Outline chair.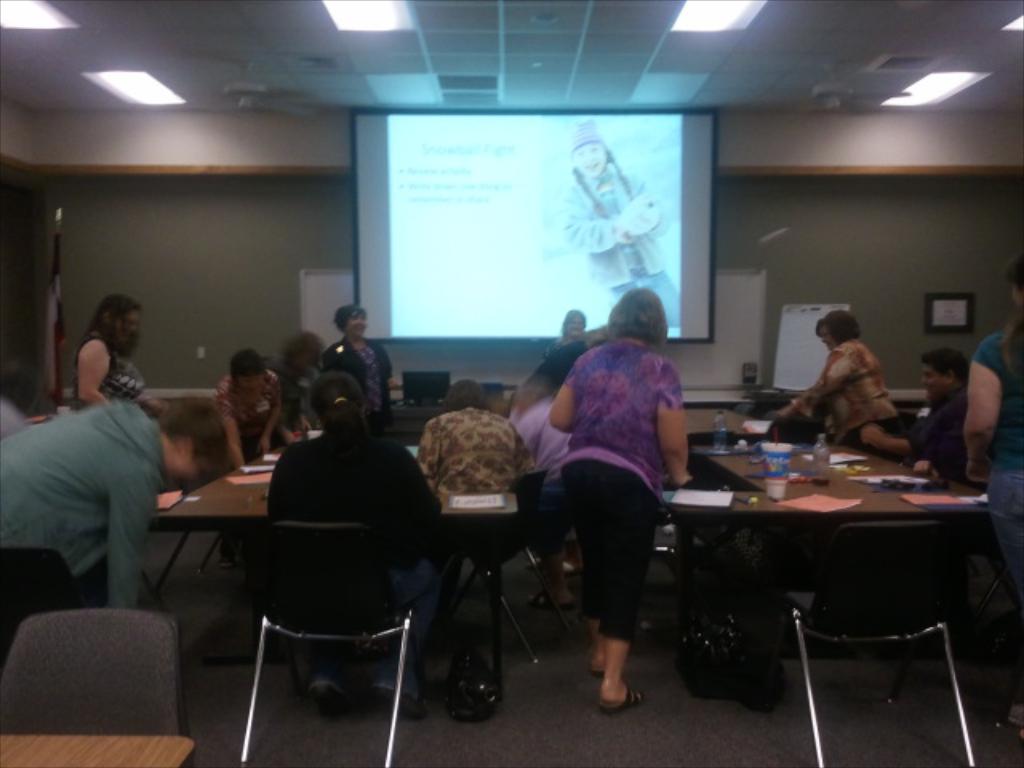
Outline: l=770, t=520, r=978, b=766.
